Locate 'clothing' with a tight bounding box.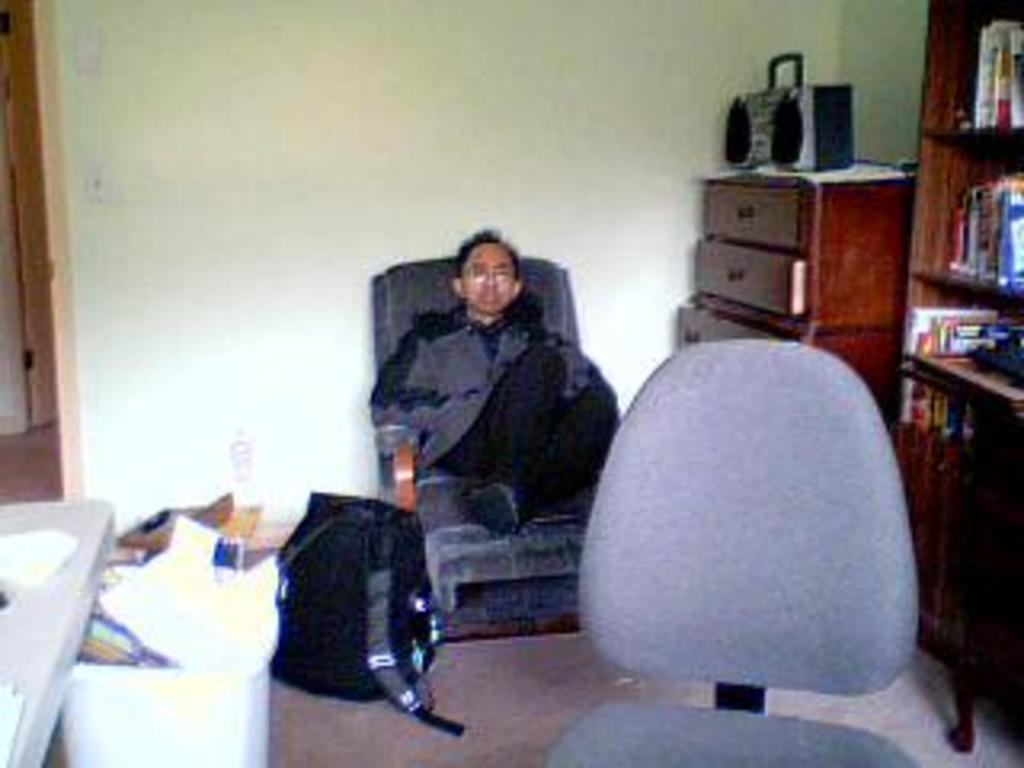
{"left": 368, "top": 294, "right": 595, "bottom": 474}.
